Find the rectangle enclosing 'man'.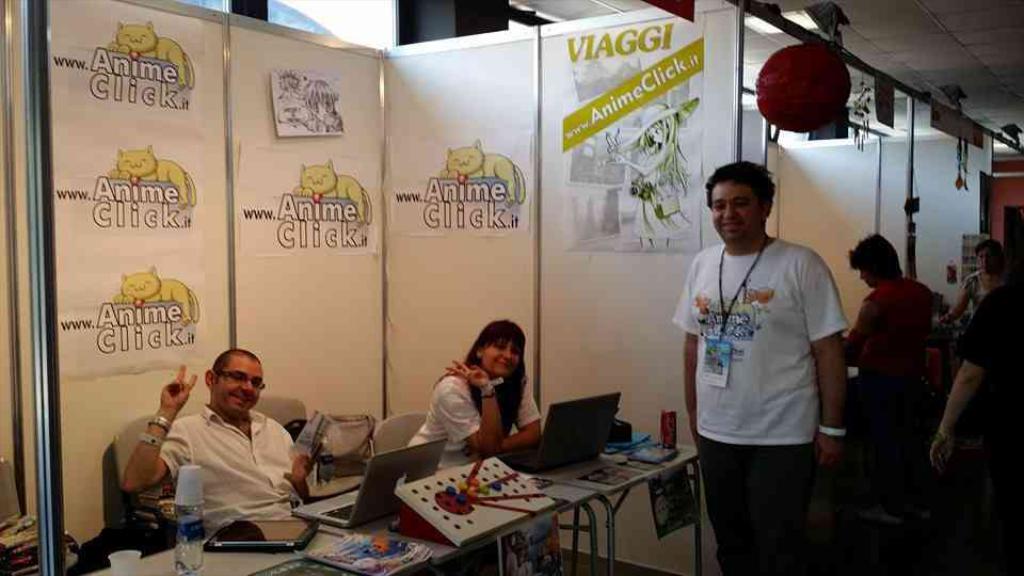
668,159,843,575.
